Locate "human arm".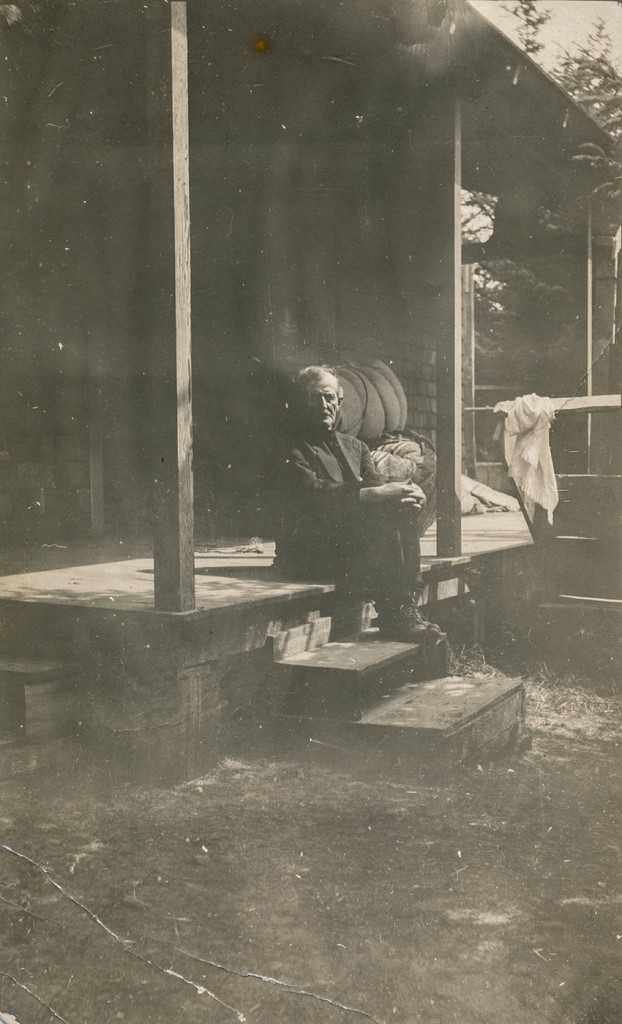
Bounding box: {"left": 381, "top": 483, "right": 424, "bottom": 518}.
